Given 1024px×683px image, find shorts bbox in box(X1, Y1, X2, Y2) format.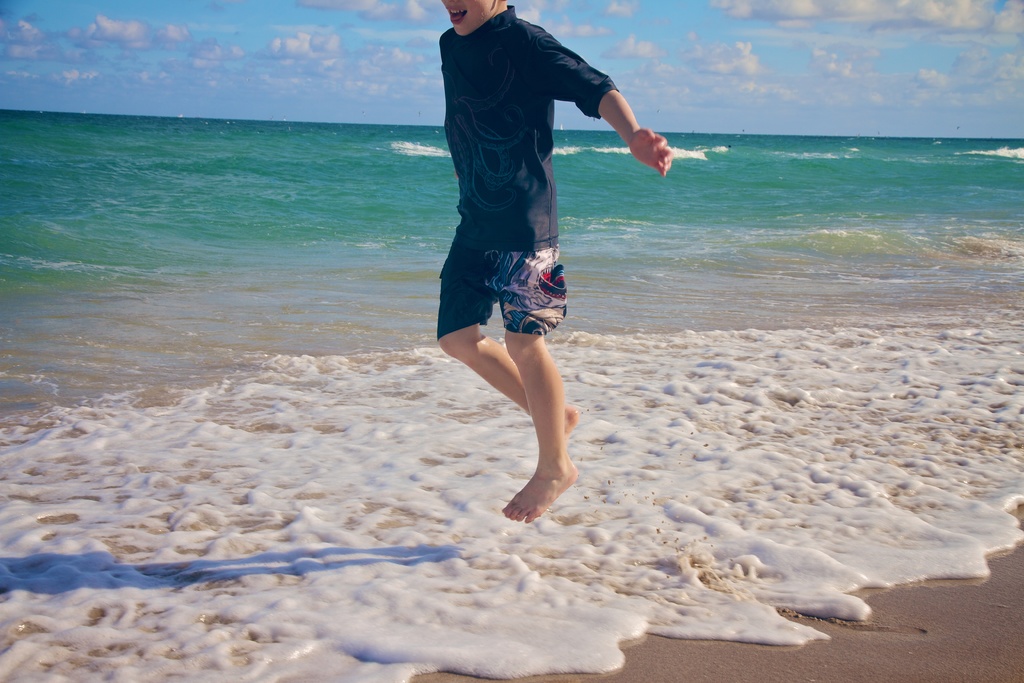
box(432, 233, 606, 342).
